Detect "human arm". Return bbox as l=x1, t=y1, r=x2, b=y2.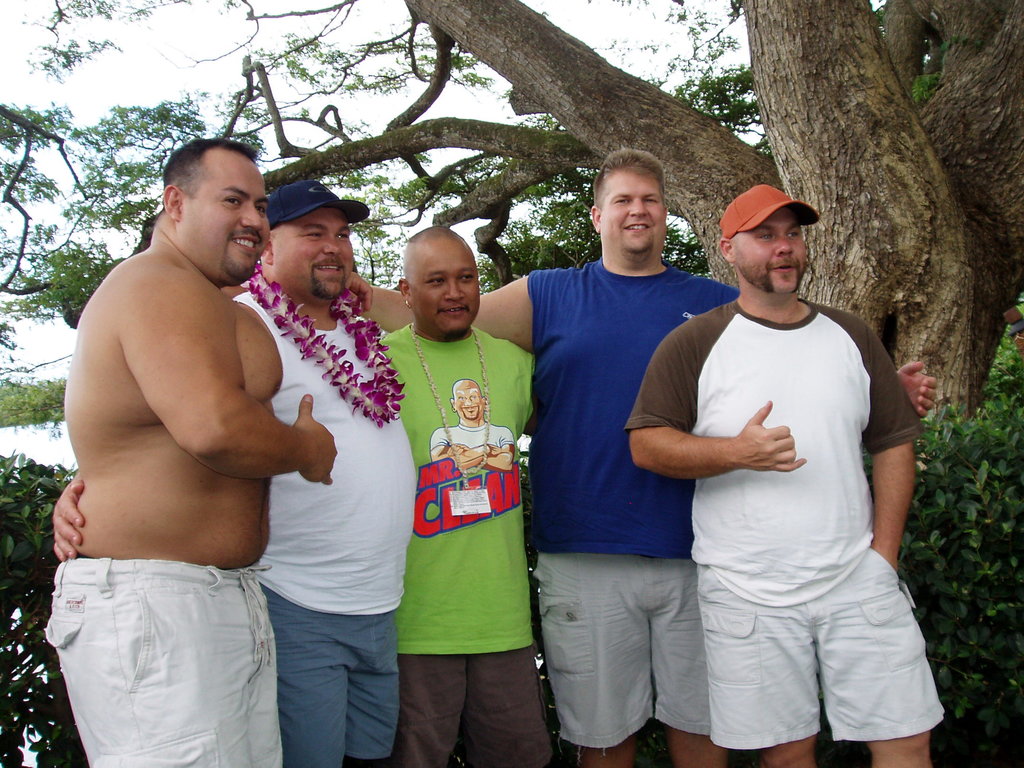
l=429, t=426, r=505, b=471.
